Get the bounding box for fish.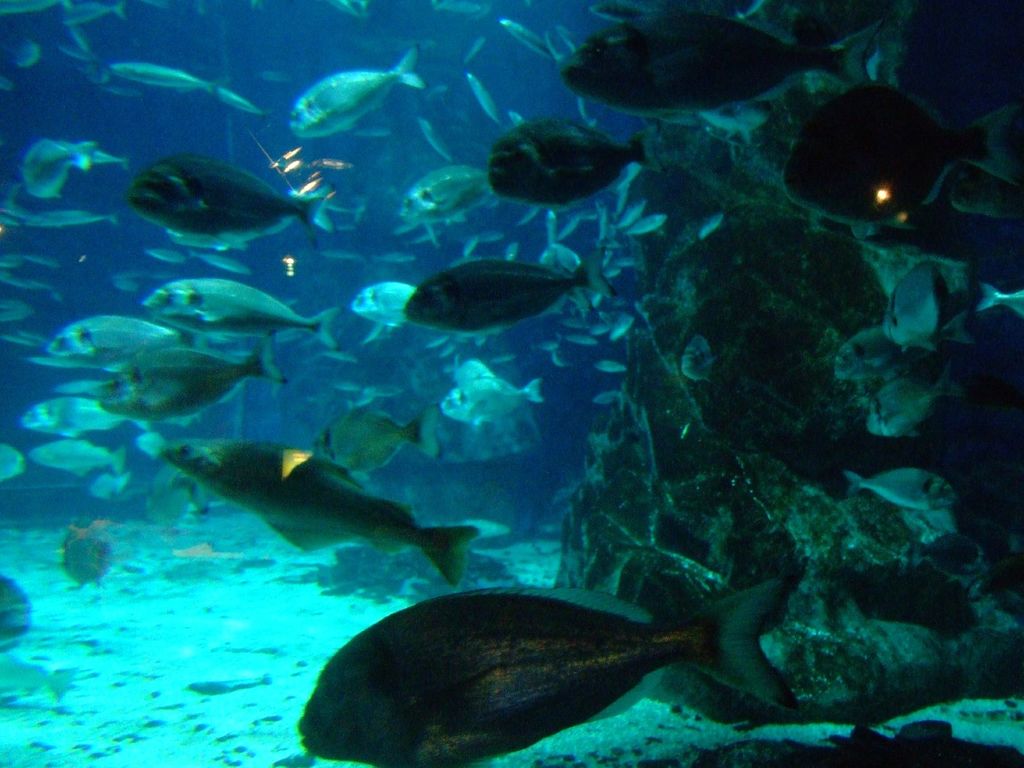
pyautogui.locateOnScreen(456, 520, 505, 544).
